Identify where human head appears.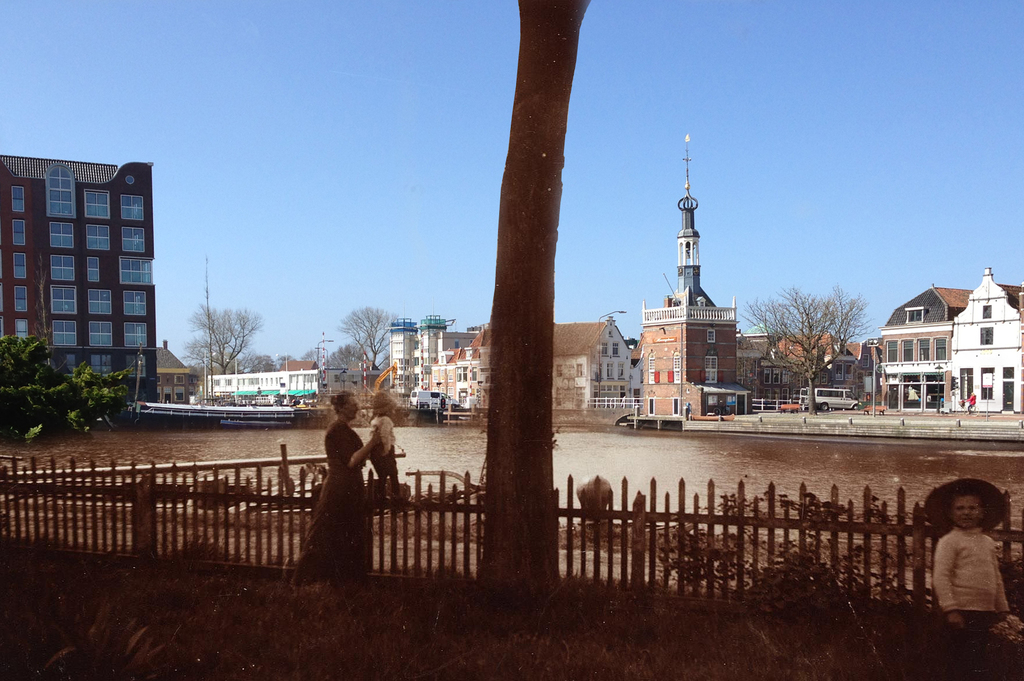
Appears at box=[333, 389, 357, 418].
